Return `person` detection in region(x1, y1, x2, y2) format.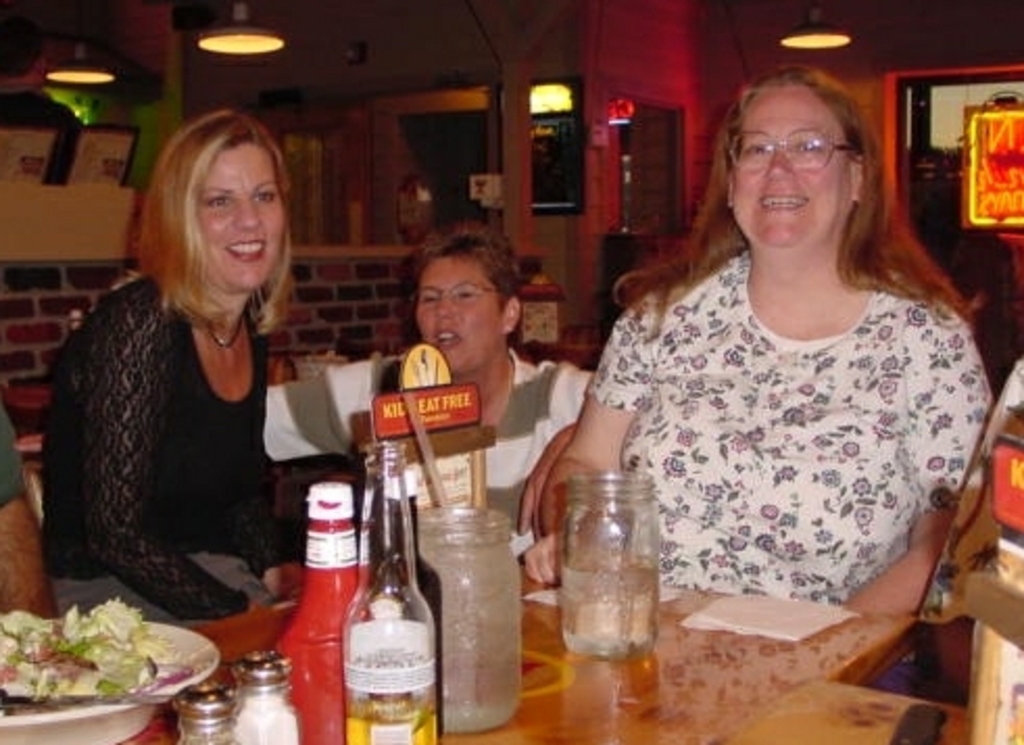
region(69, 100, 342, 676).
